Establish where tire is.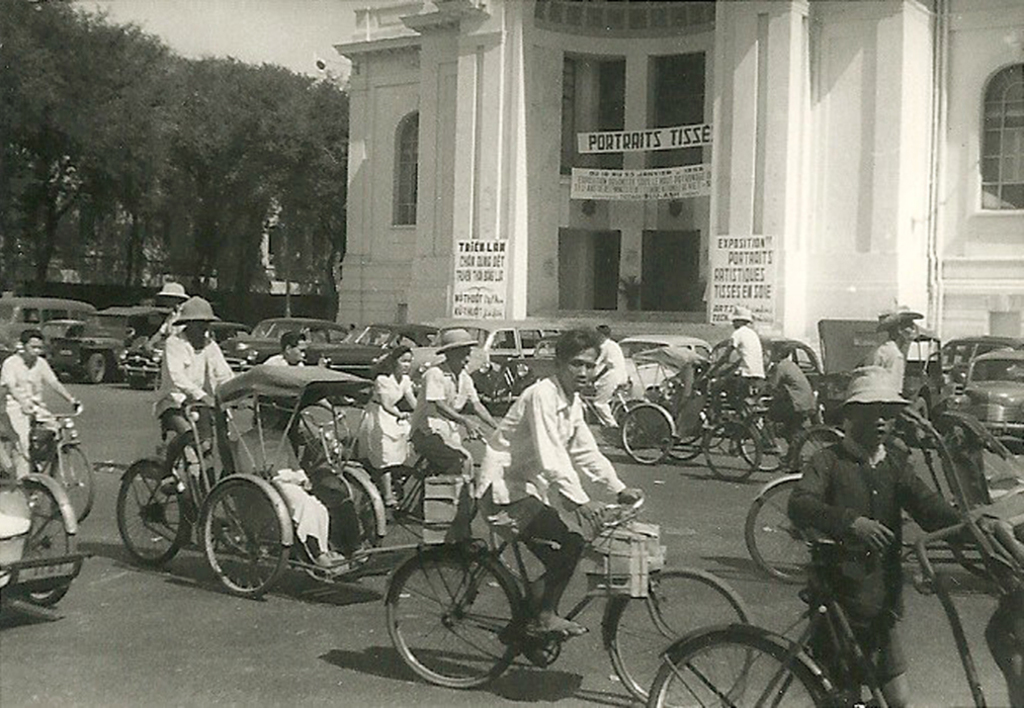
Established at [x1=735, y1=413, x2=807, y2=468].
